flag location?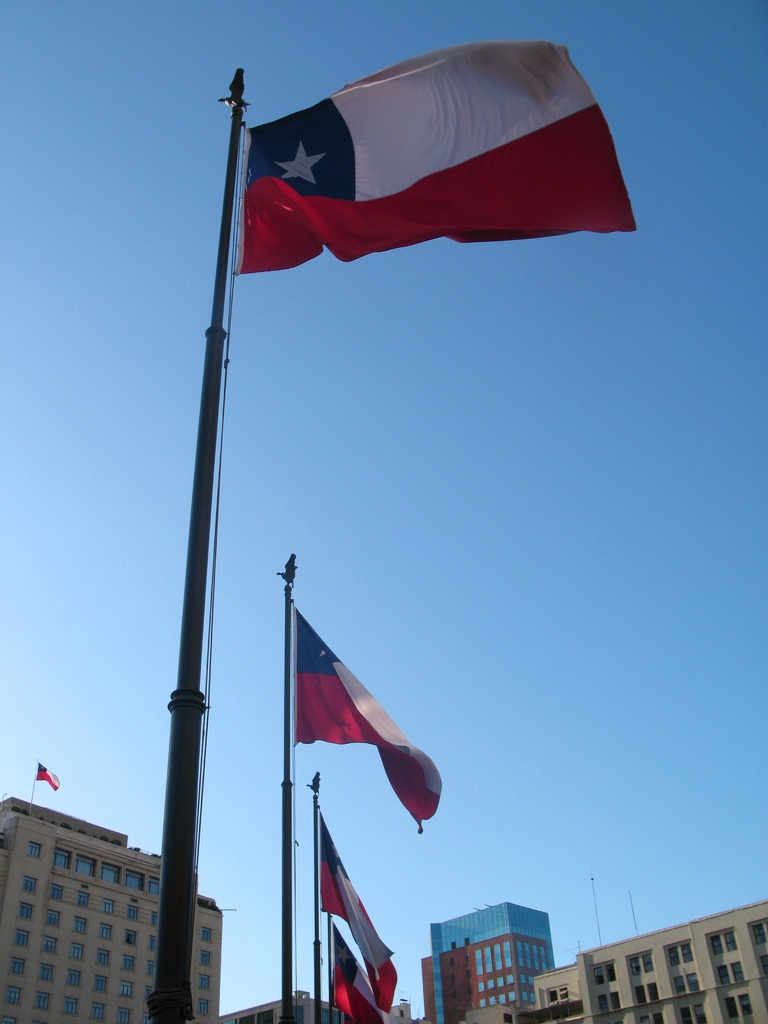
268, 573, 440, 834
